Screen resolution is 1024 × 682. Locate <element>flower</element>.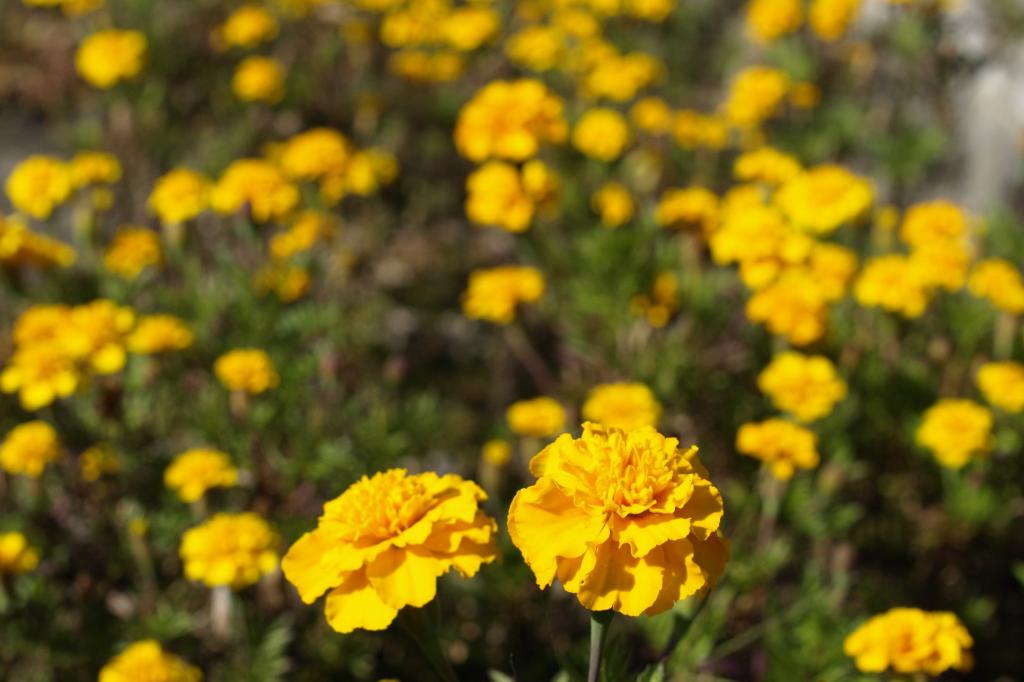
979:359:1023:414.
